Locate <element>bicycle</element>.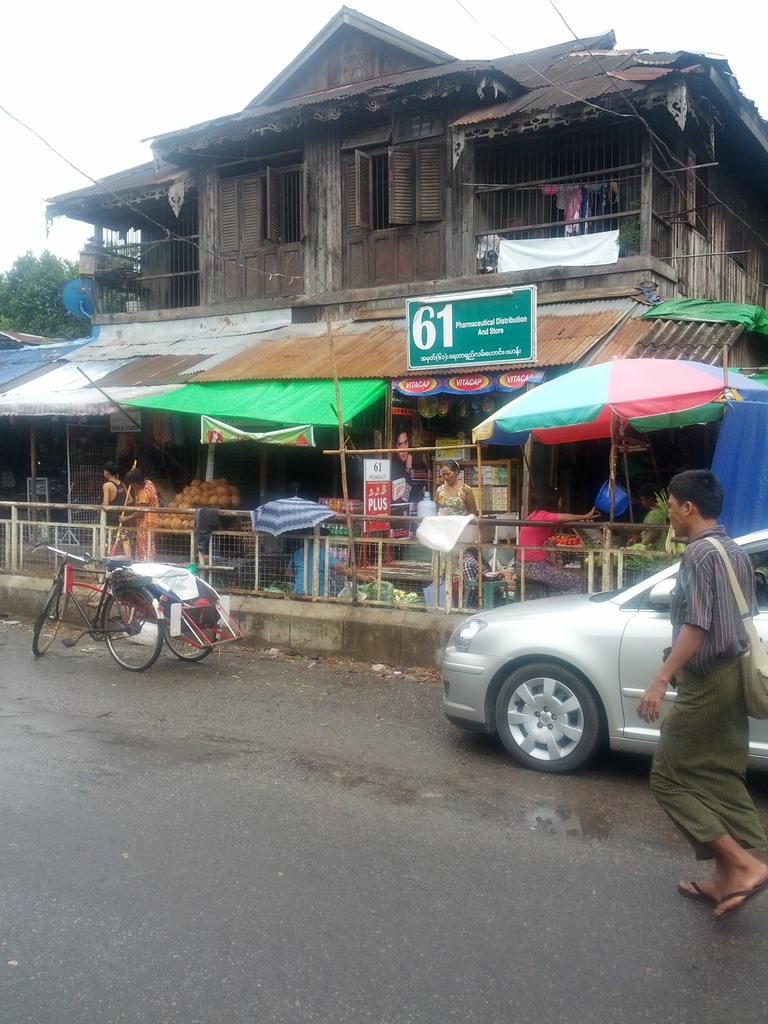
Bounding box: box=[49, 538, 175, 666].
